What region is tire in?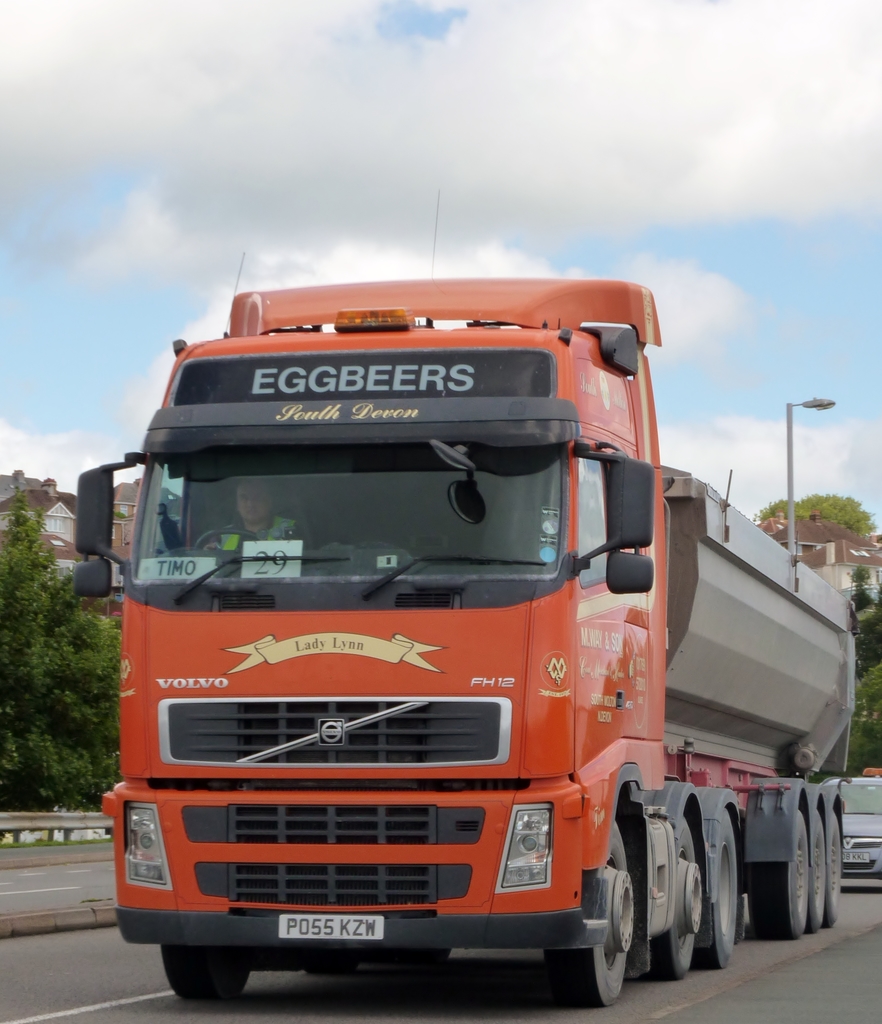
x1=545, y1=822, x2=635, y2=1008.
